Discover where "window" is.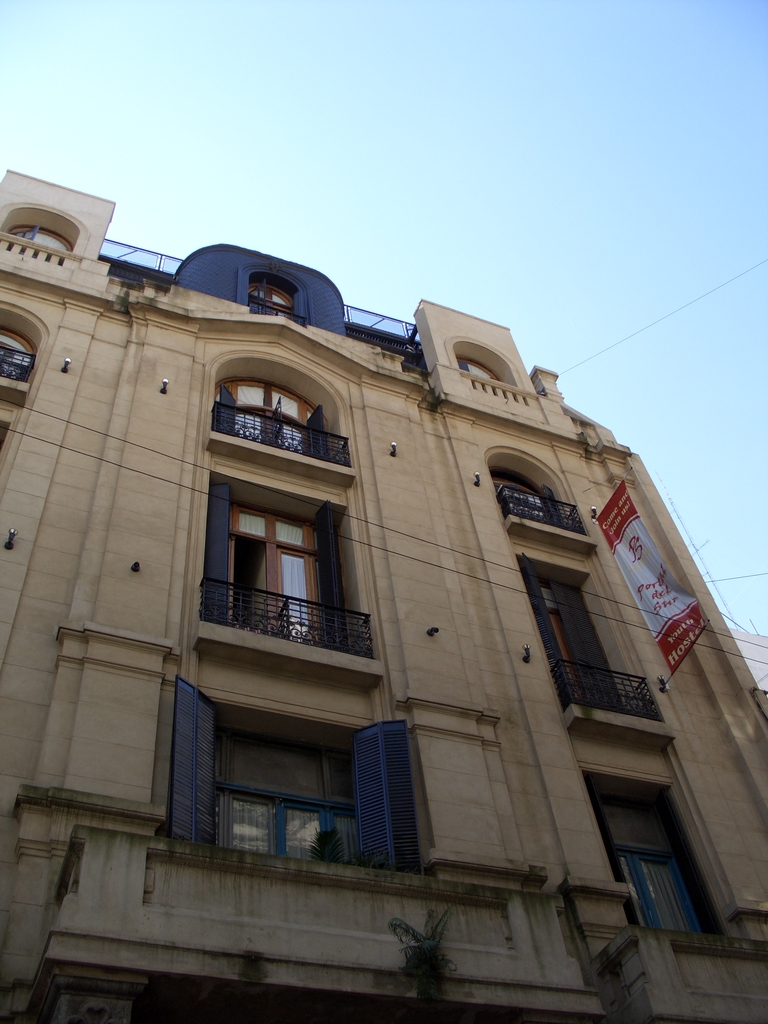
Discovered at select_region(0, 318, 36, 383).
